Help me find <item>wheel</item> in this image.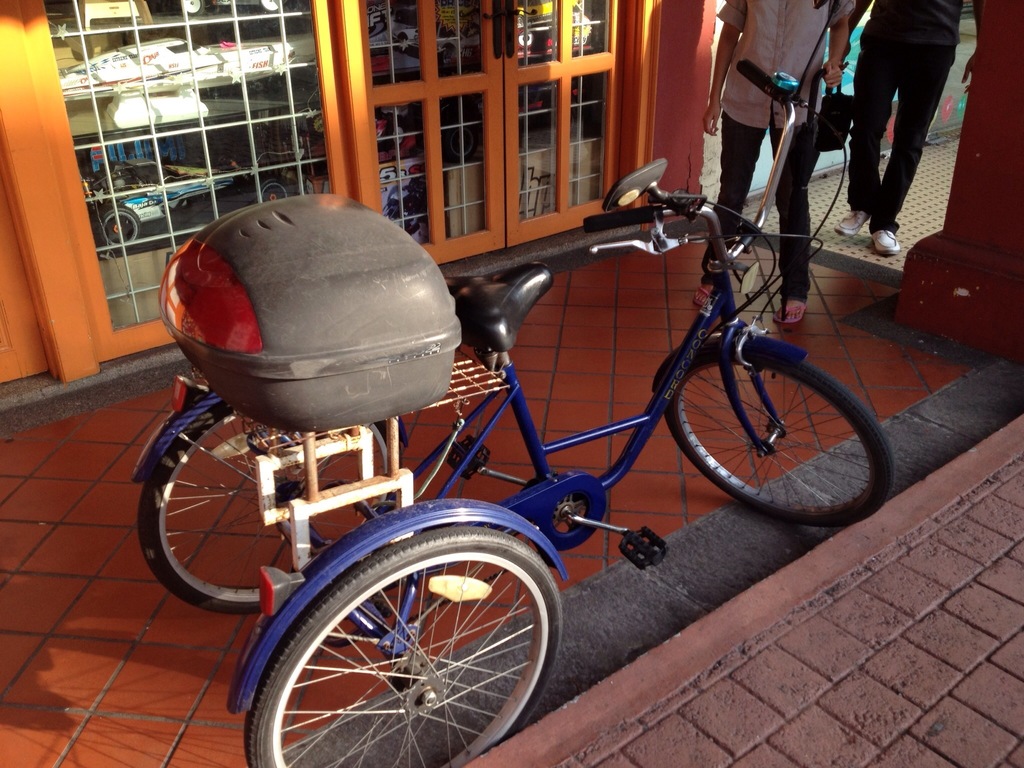
Found it: [515,14,524,28].
